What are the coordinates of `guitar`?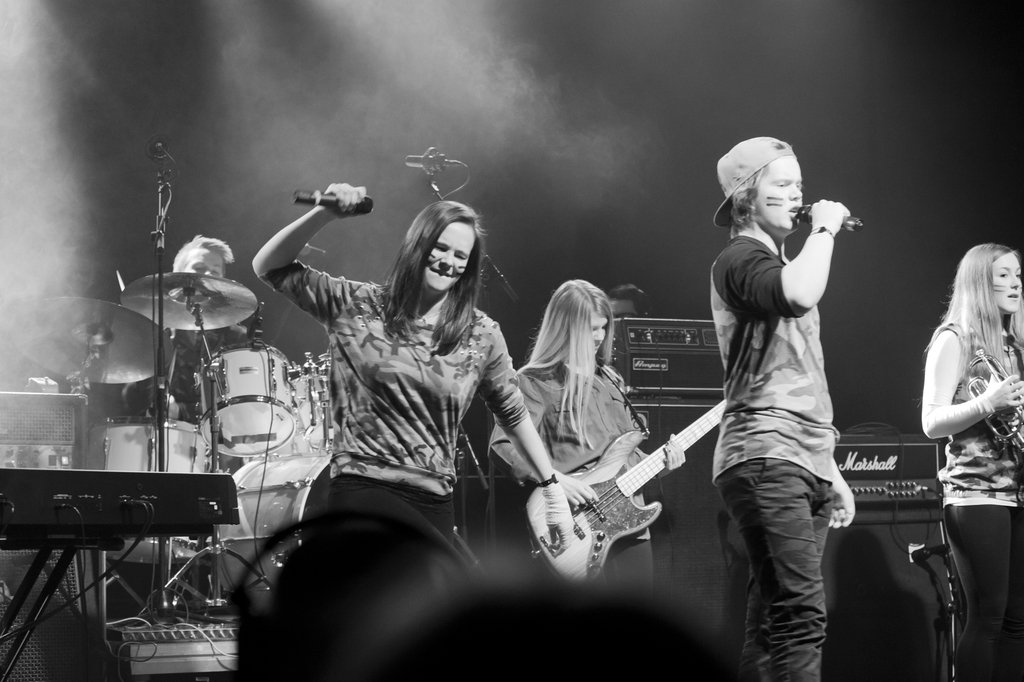
select_region(508, 372, 744, 581).
